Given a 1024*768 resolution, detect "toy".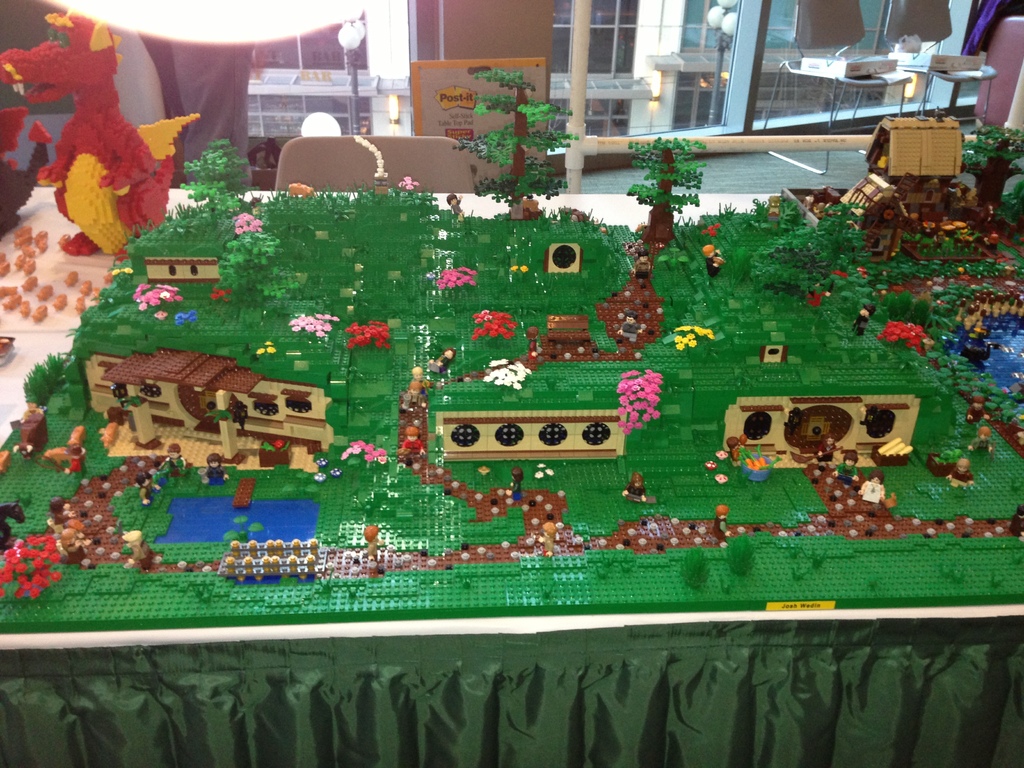
box=[10, 413, 49, 450].
